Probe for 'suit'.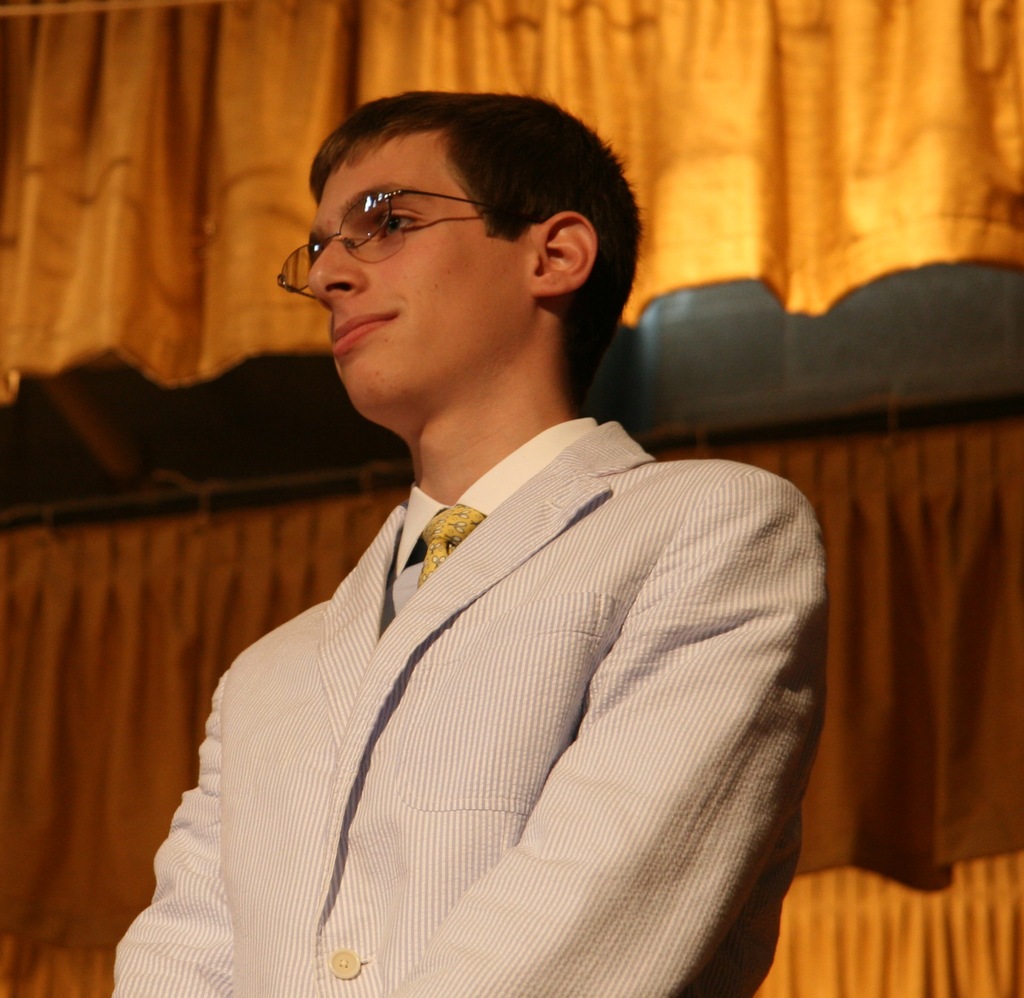
Probe result: {"x1": 162, "y1": 367, "x2": 874, "y2": 972}.
